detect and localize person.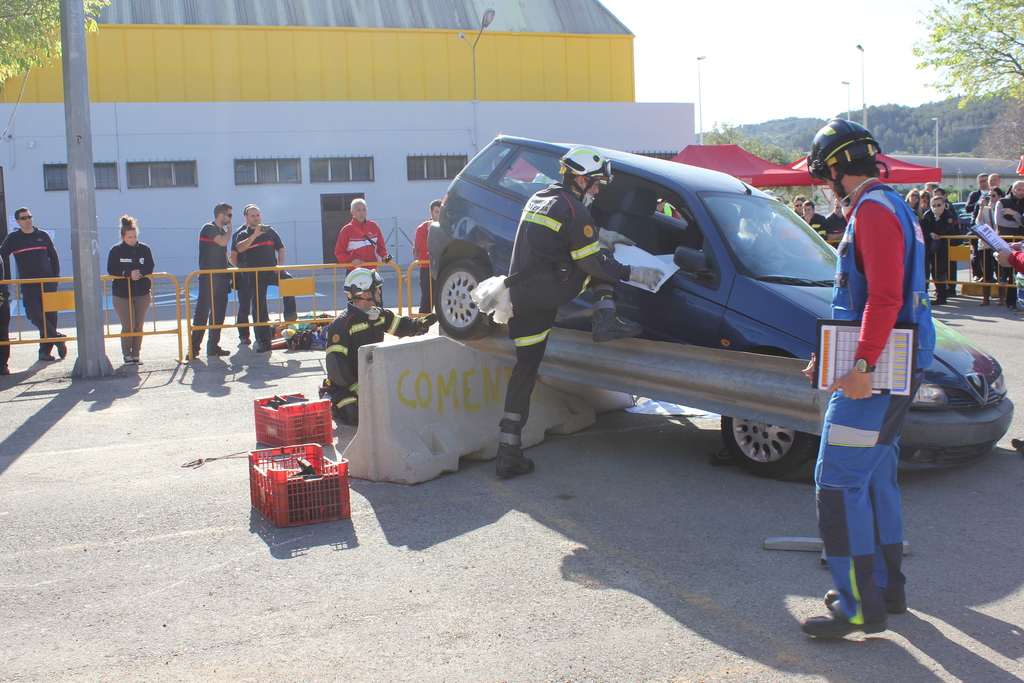
Localized at 232/205/262/347.
